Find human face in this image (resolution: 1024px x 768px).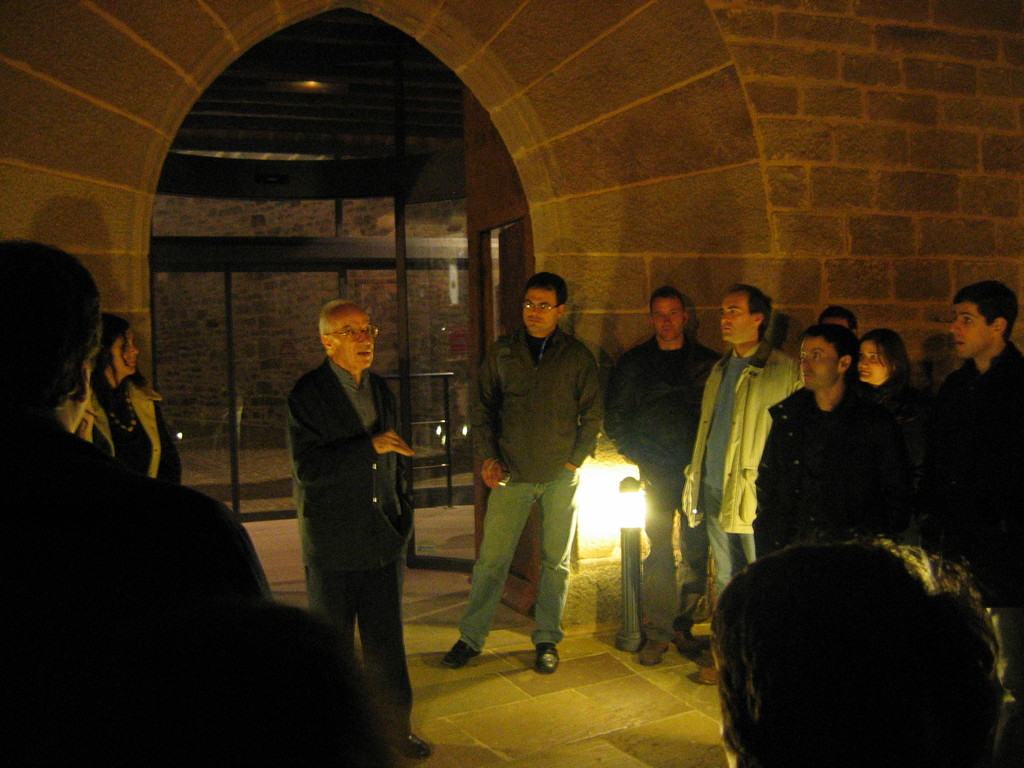
crop(109, 331, 137, 386).
